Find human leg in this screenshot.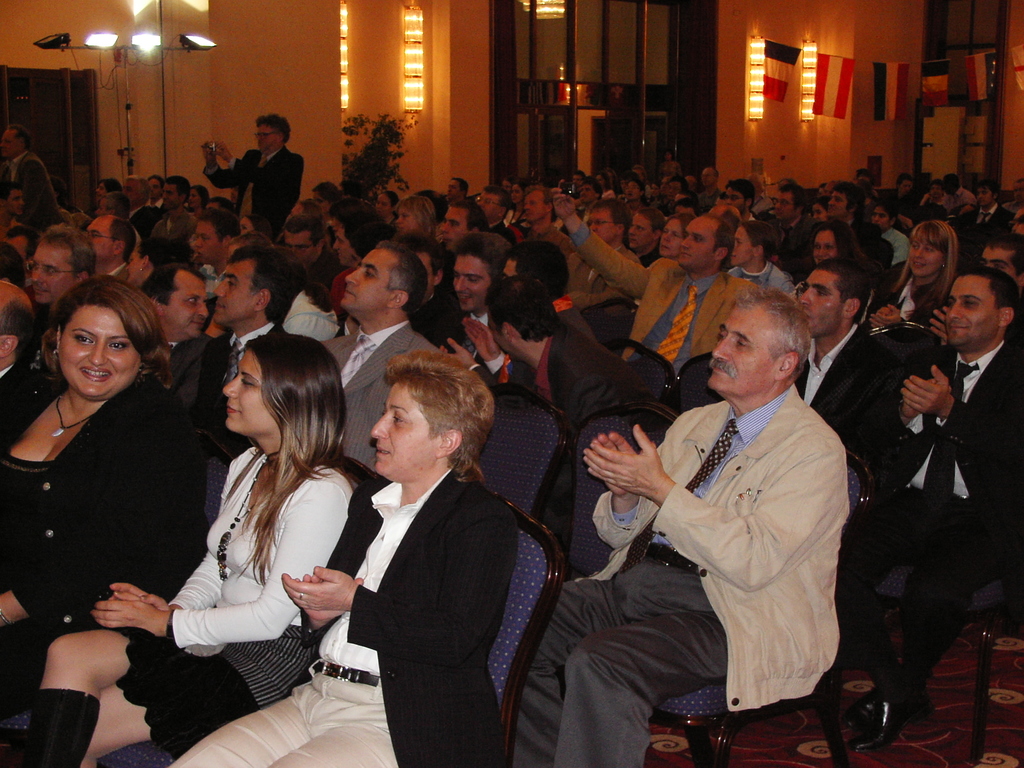
The bounding box for human leg is left=870, top=523, right=1021, bottom=728.
